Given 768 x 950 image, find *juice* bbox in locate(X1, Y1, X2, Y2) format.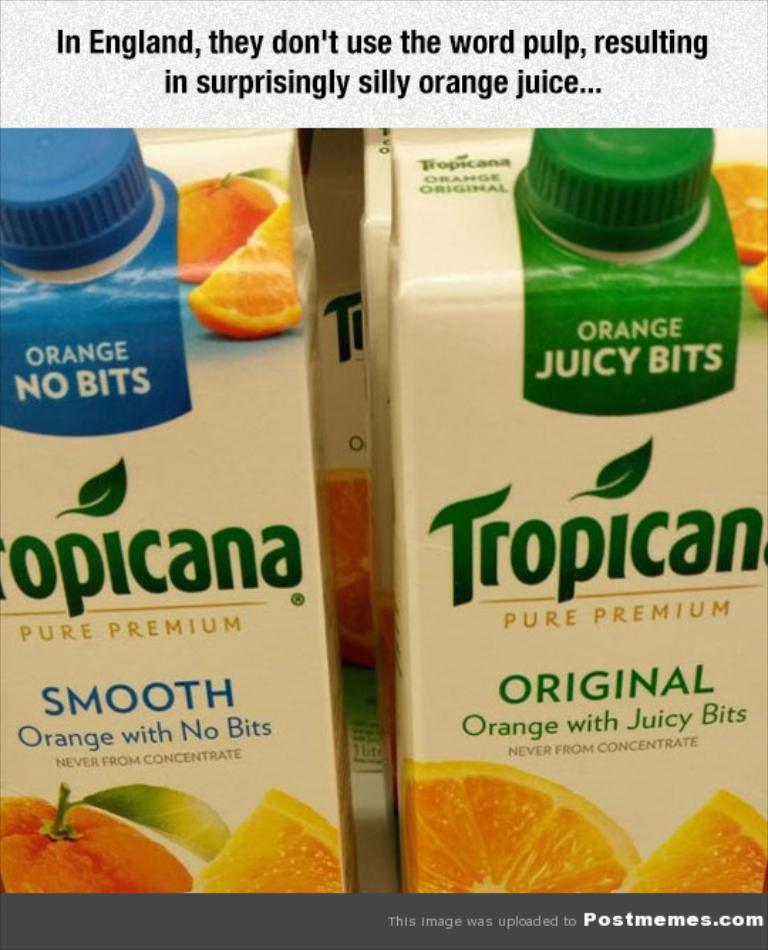
locate(385, 112, 767, 899).
